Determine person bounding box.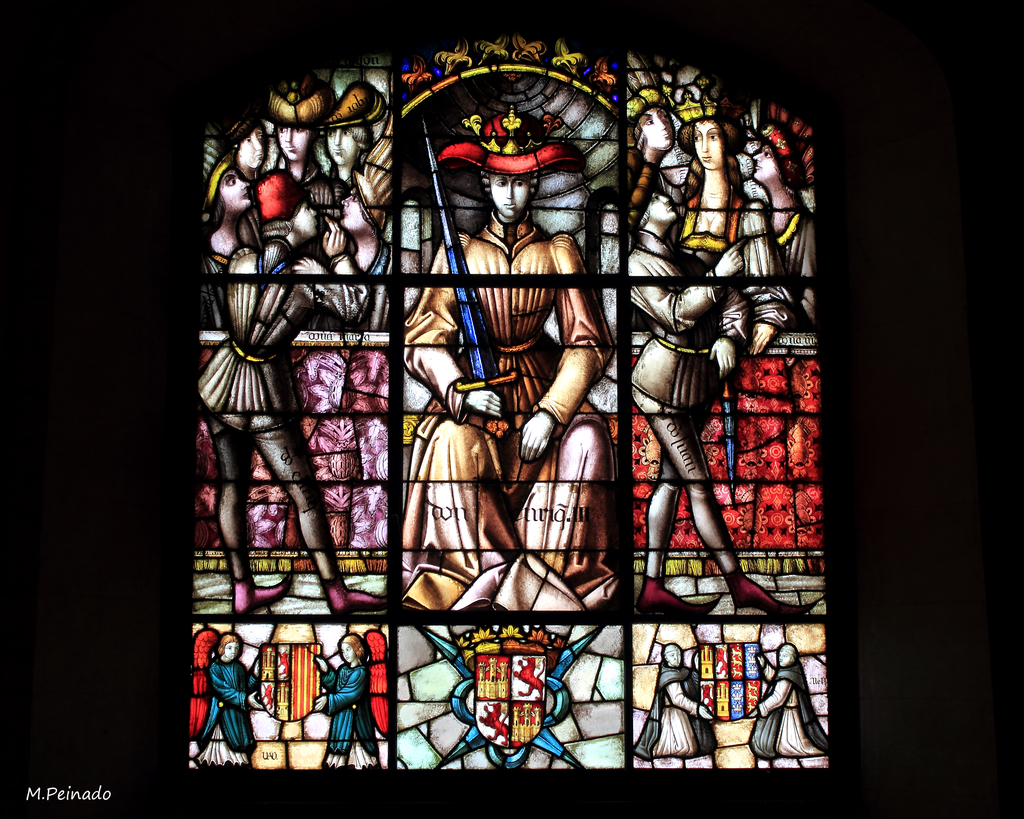
Determined: (268, 71, 347, 262).
